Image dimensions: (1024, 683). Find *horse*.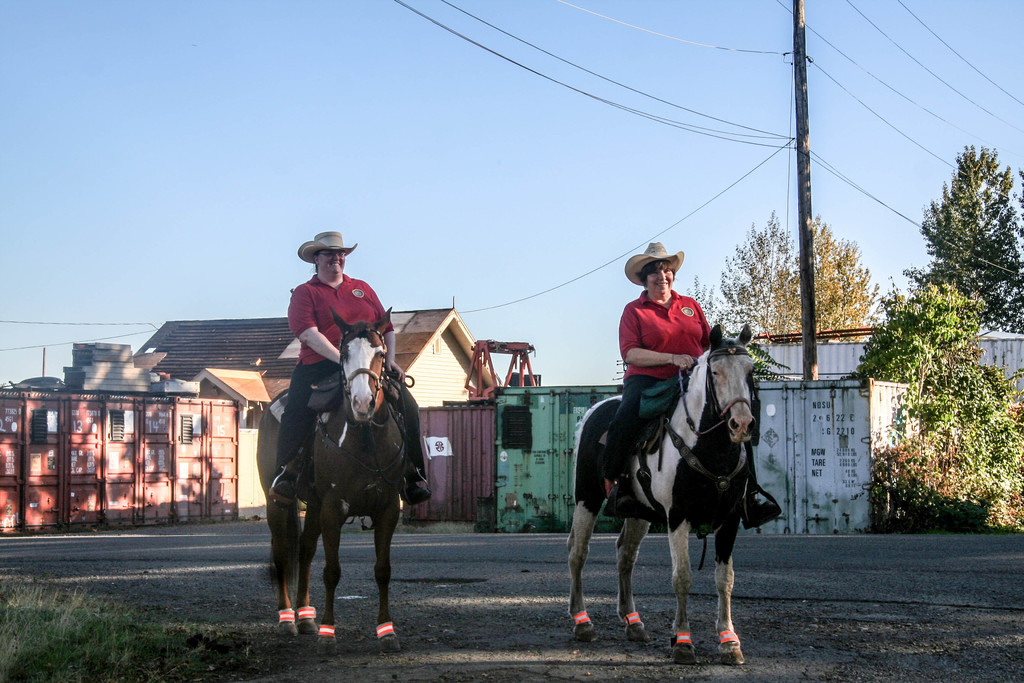
l=568, t=322, r=756, b=667.
